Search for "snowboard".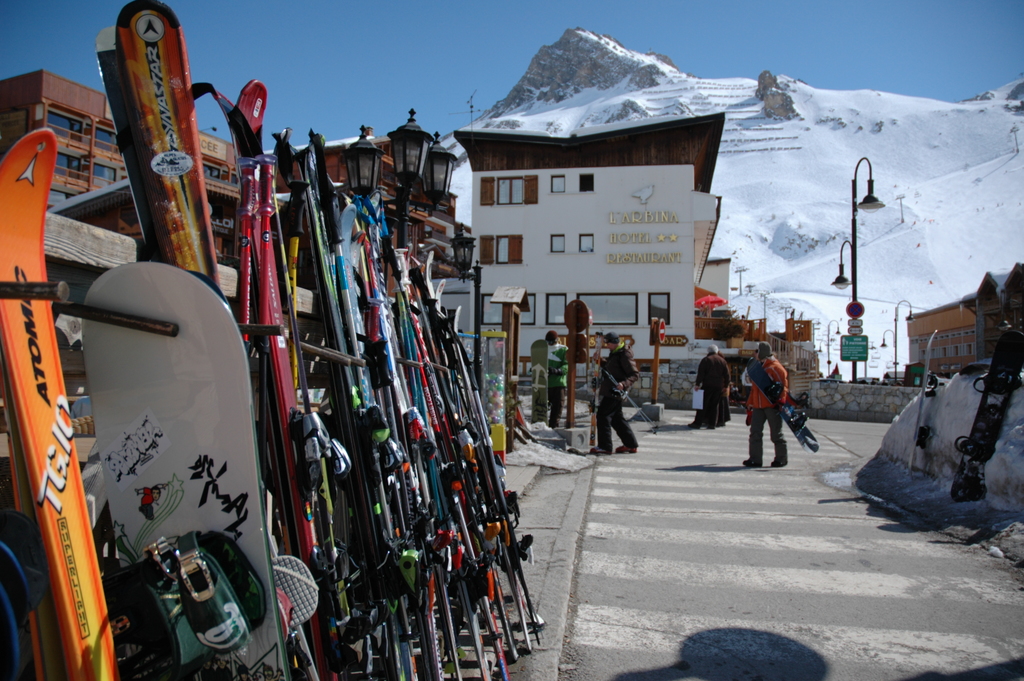
Found at bbox=[239, 78, 323, 561].
